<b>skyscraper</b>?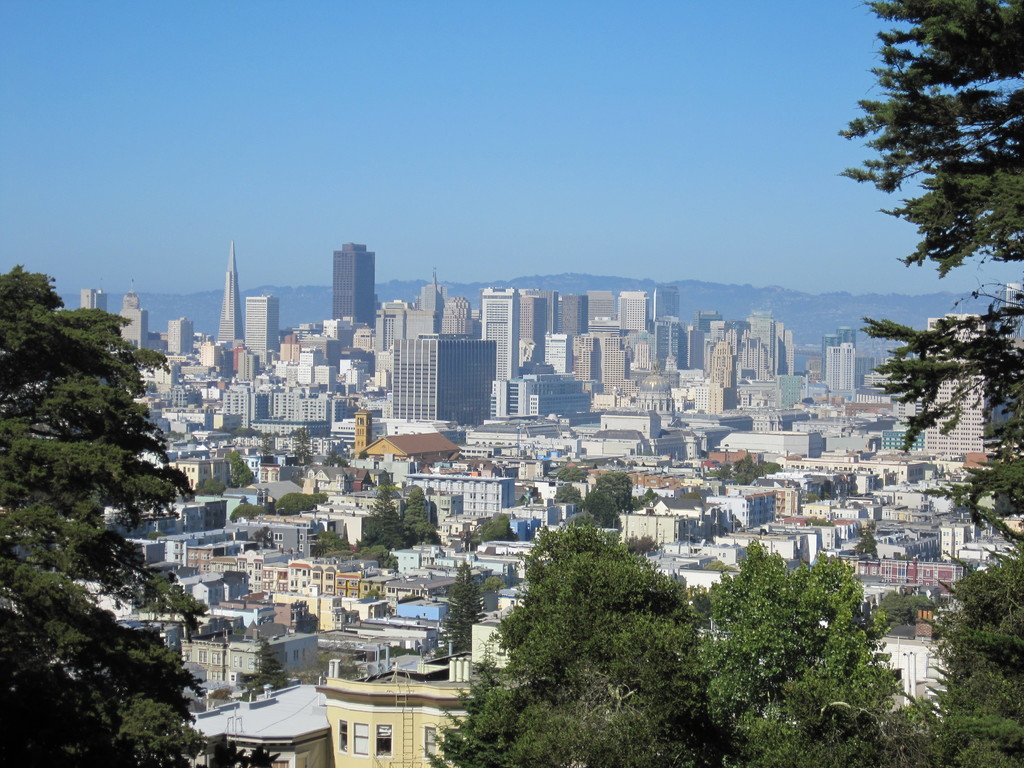
Rect(929, 318, 989, 364)
